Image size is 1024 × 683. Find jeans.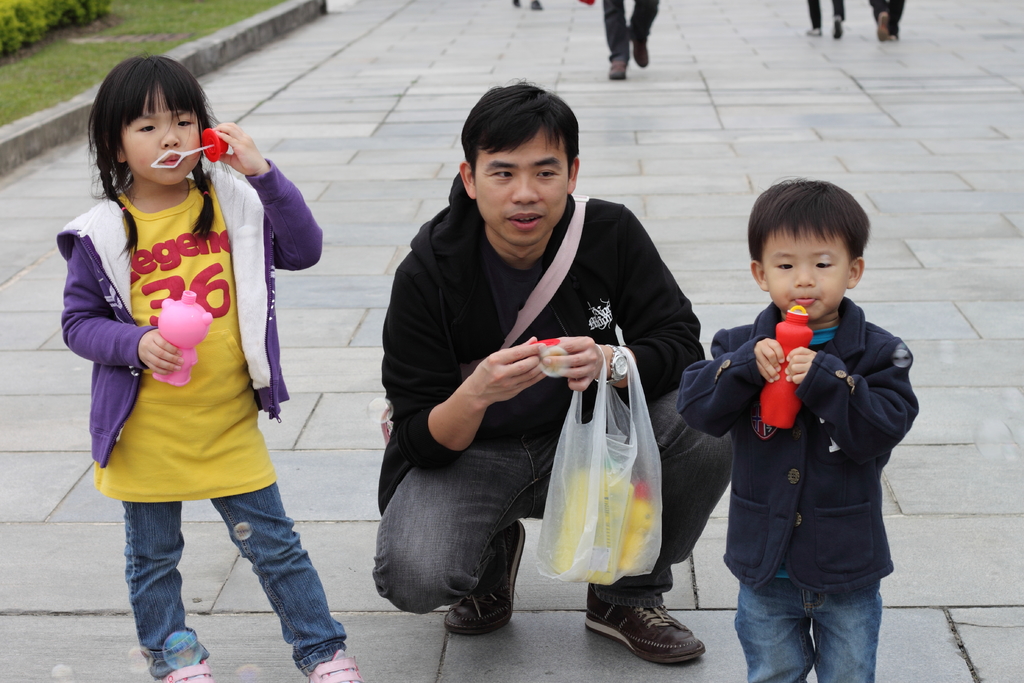
(737,579,879,682).
